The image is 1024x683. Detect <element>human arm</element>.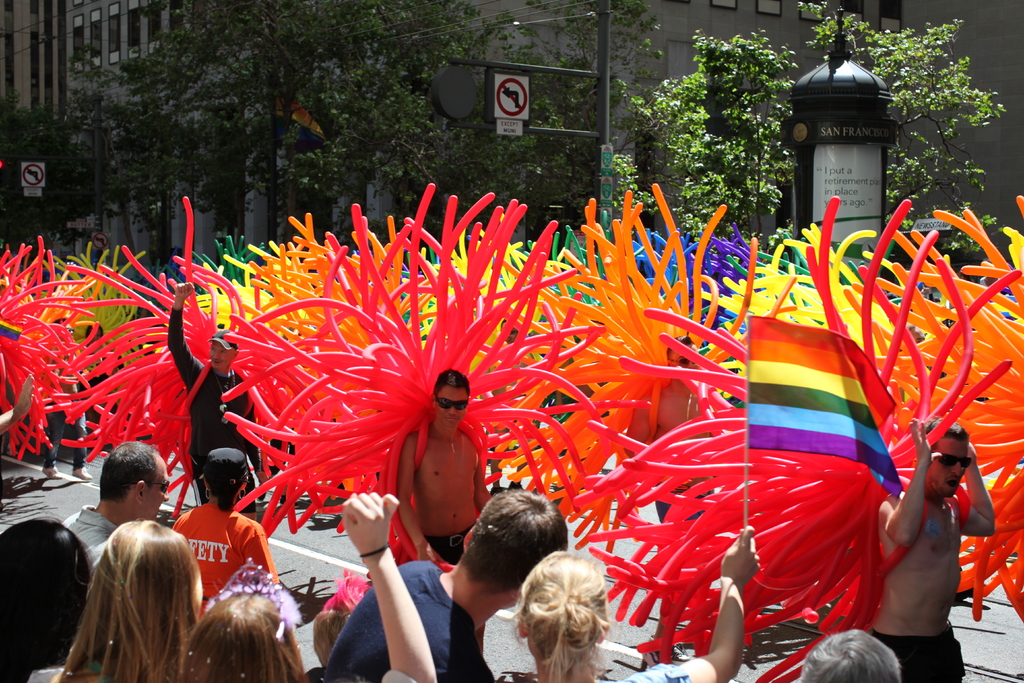
Detection: rect(232, 368, 271, 499).
